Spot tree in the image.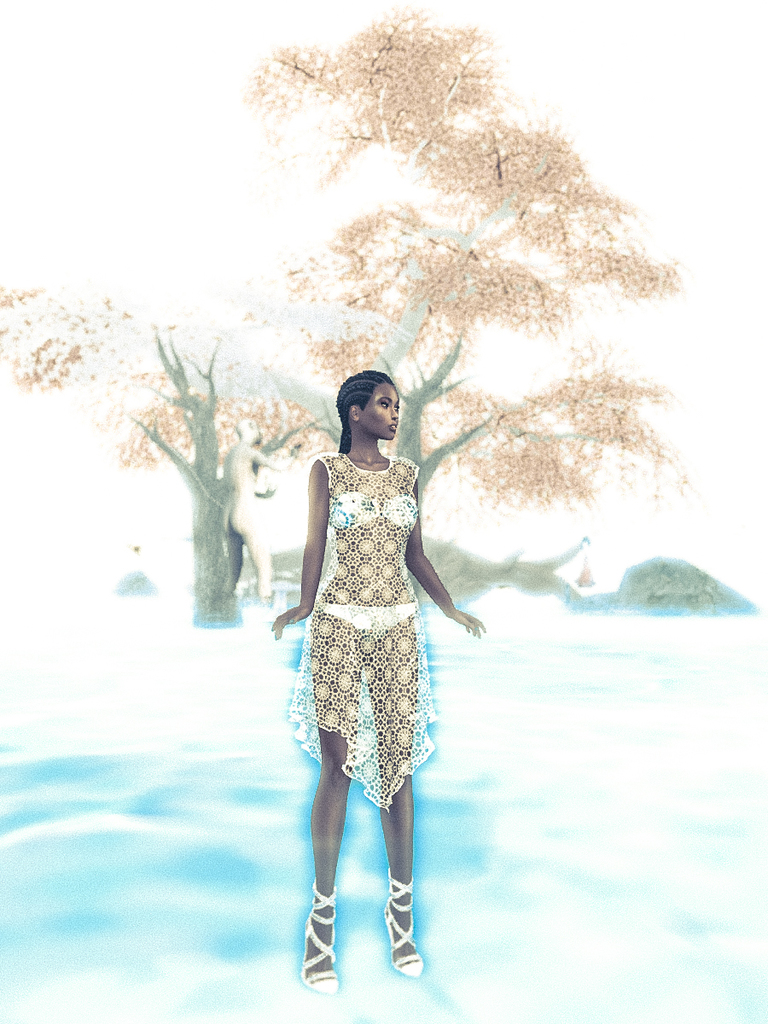
tree found at rect(246, 10, 690, 509).
